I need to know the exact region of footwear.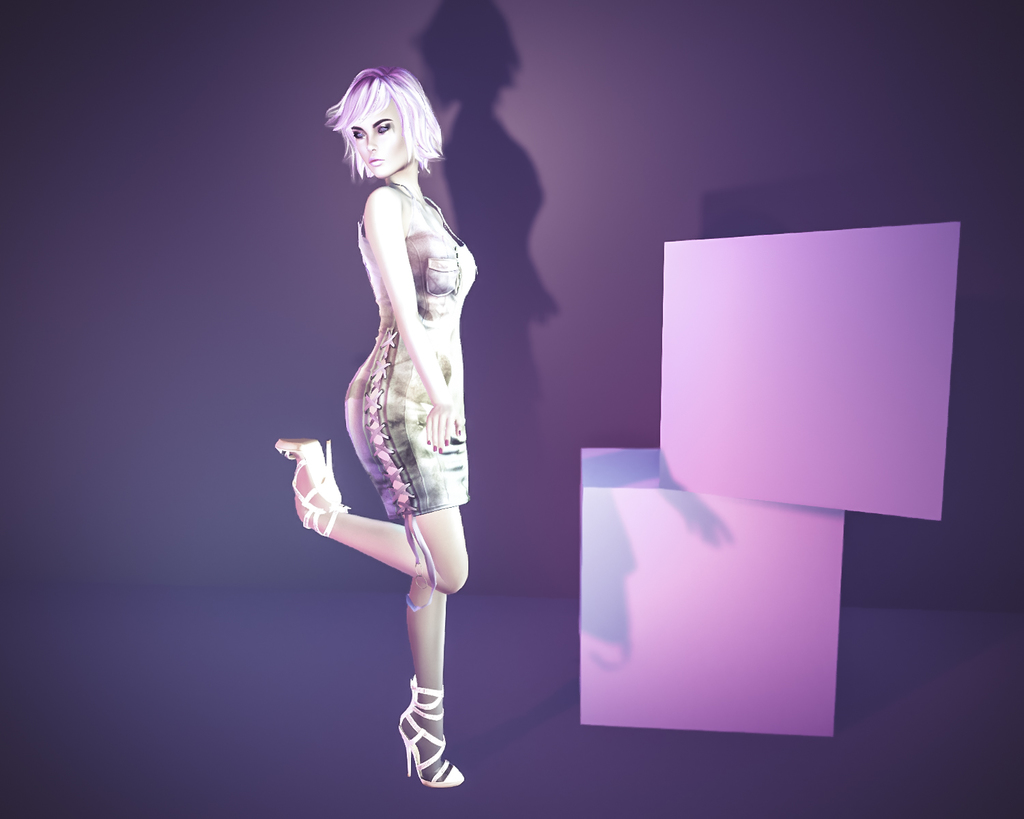
Region: [377, 690, 452, 801].
